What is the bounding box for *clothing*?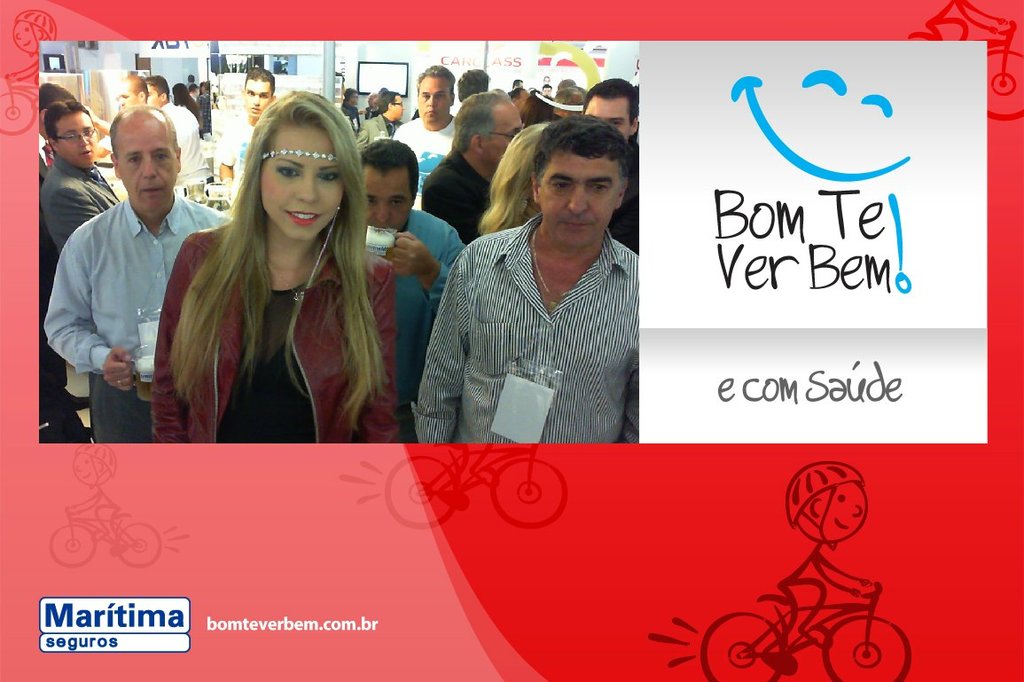
box(398, 117, 459, 209).
